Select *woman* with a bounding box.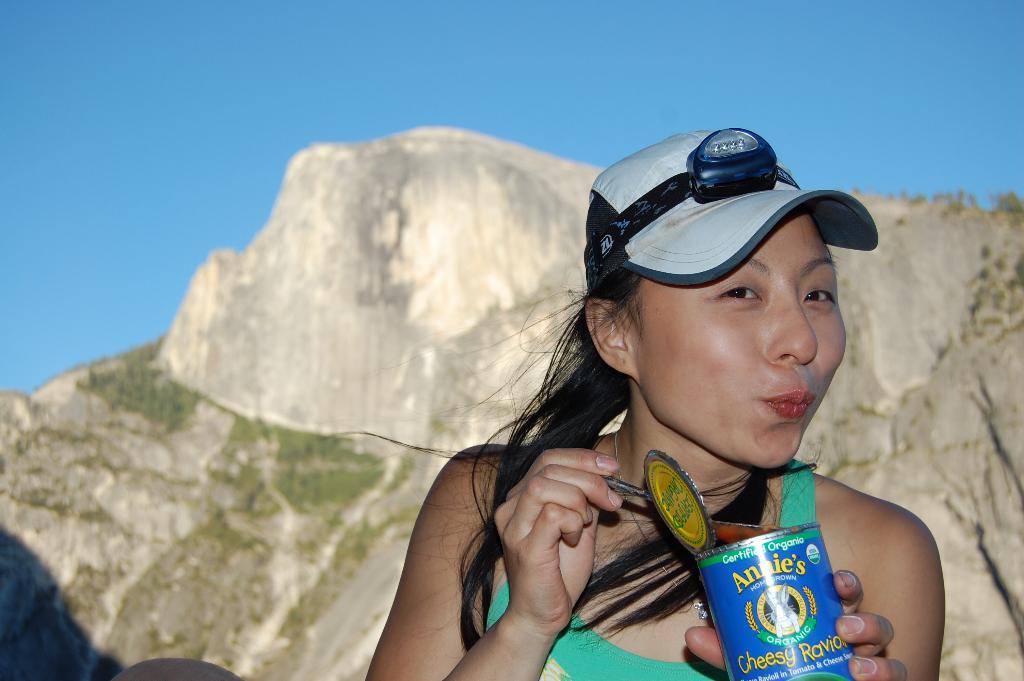
box=[376, 106, 931, 671].
